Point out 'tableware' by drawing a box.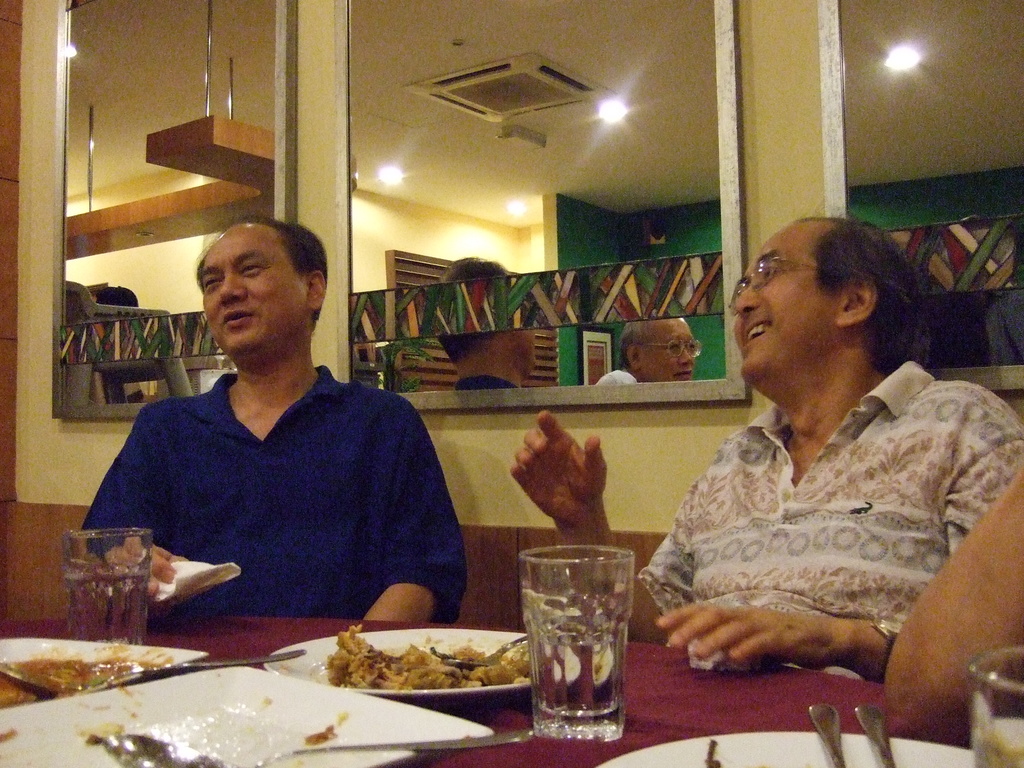
left=102, top=726, right=536, bottom=767.
